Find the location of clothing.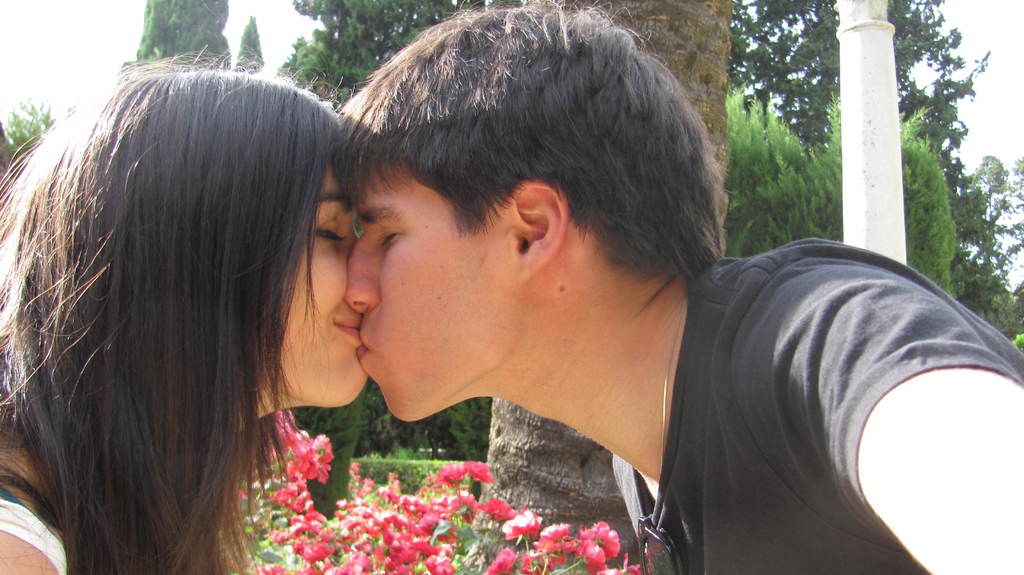
Location: [600,220,1023,574].
